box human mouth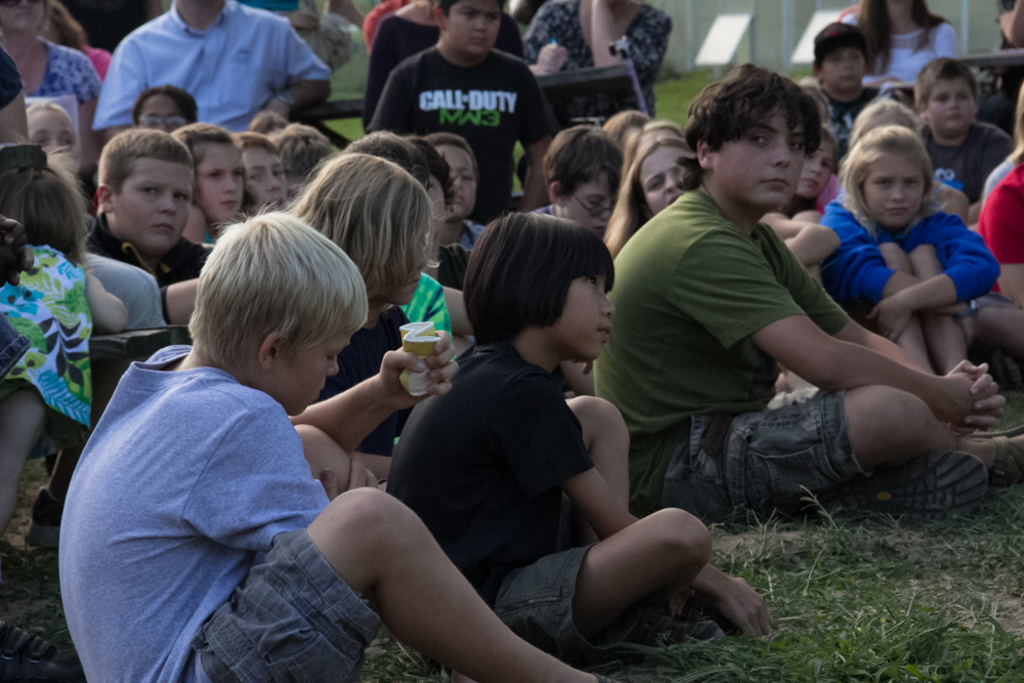
[842,71,855,80]
